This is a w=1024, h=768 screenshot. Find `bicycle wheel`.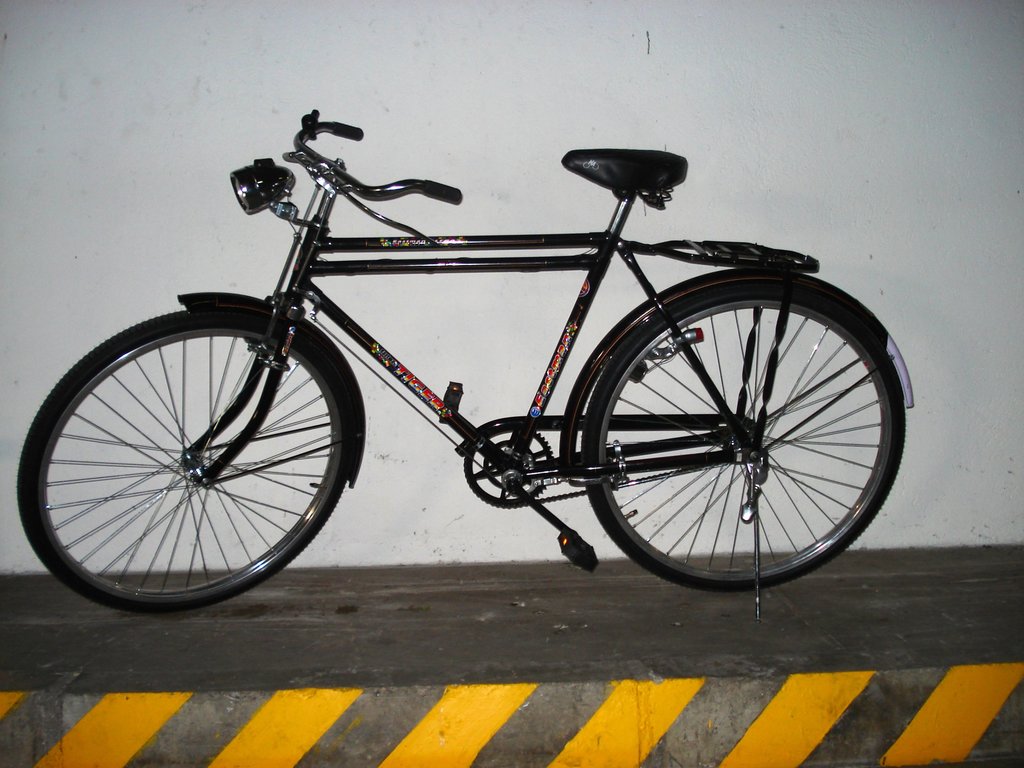
Bounding box: pyautogui.locateOnScreen(584, 282, 909, 596).
